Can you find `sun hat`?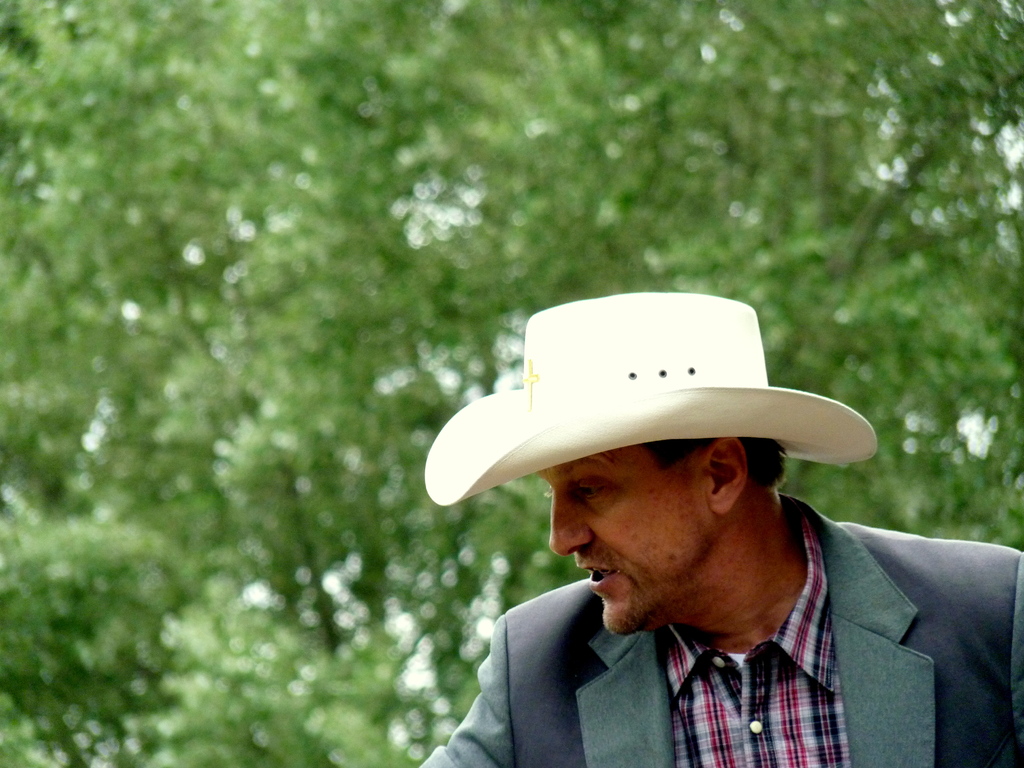
Yes, bounding box: 419, 290, 880, 520.
